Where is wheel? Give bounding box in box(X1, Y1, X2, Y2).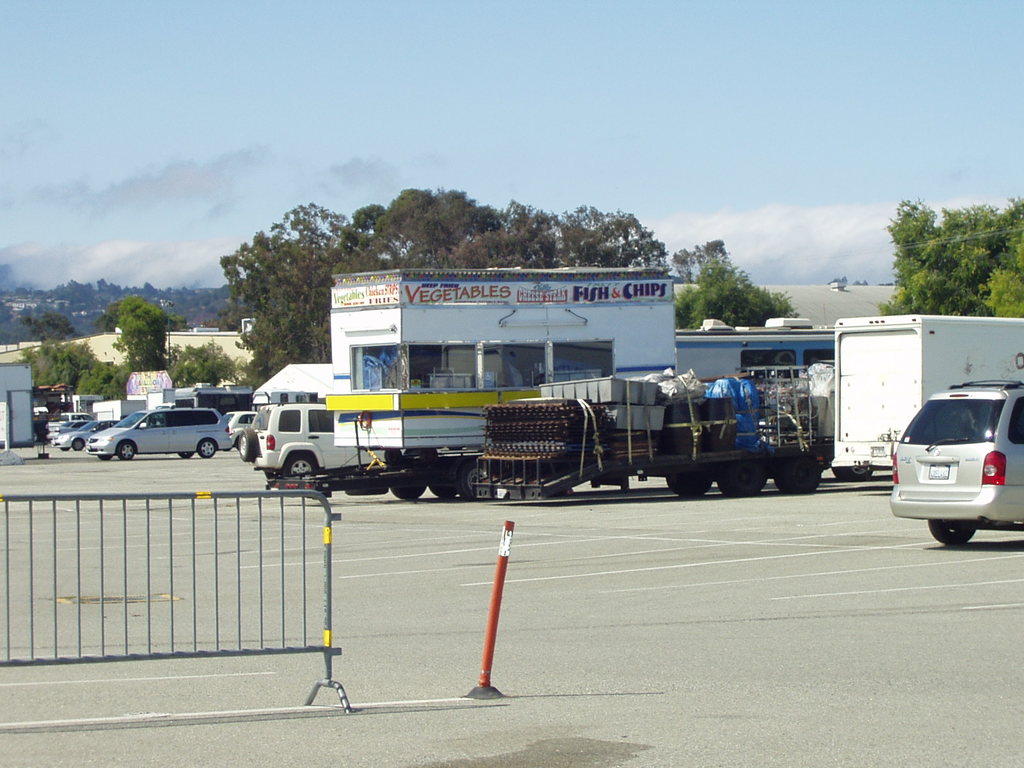
box(74, 439, 88, 451).
